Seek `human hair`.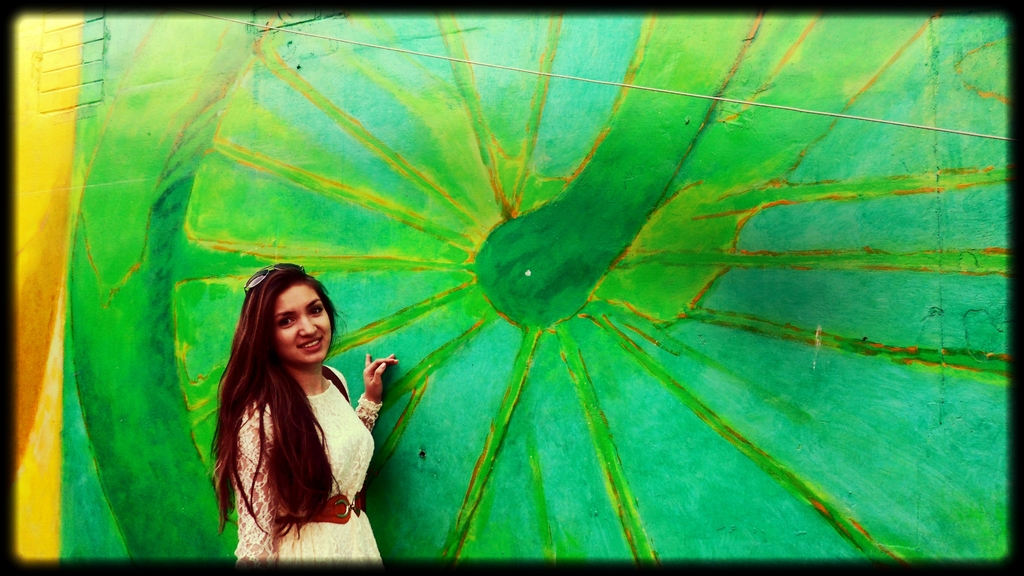
[209,250,361,543].
